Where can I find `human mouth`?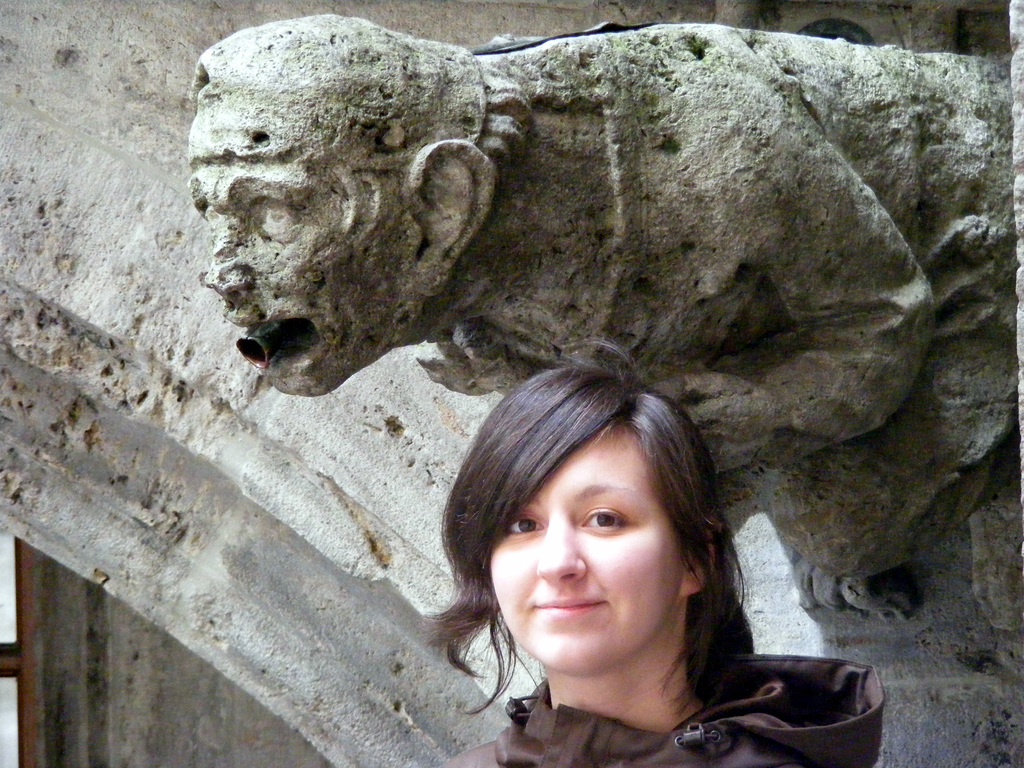
You can find it at x1=526 y1=595 x2=596 y2=623.
